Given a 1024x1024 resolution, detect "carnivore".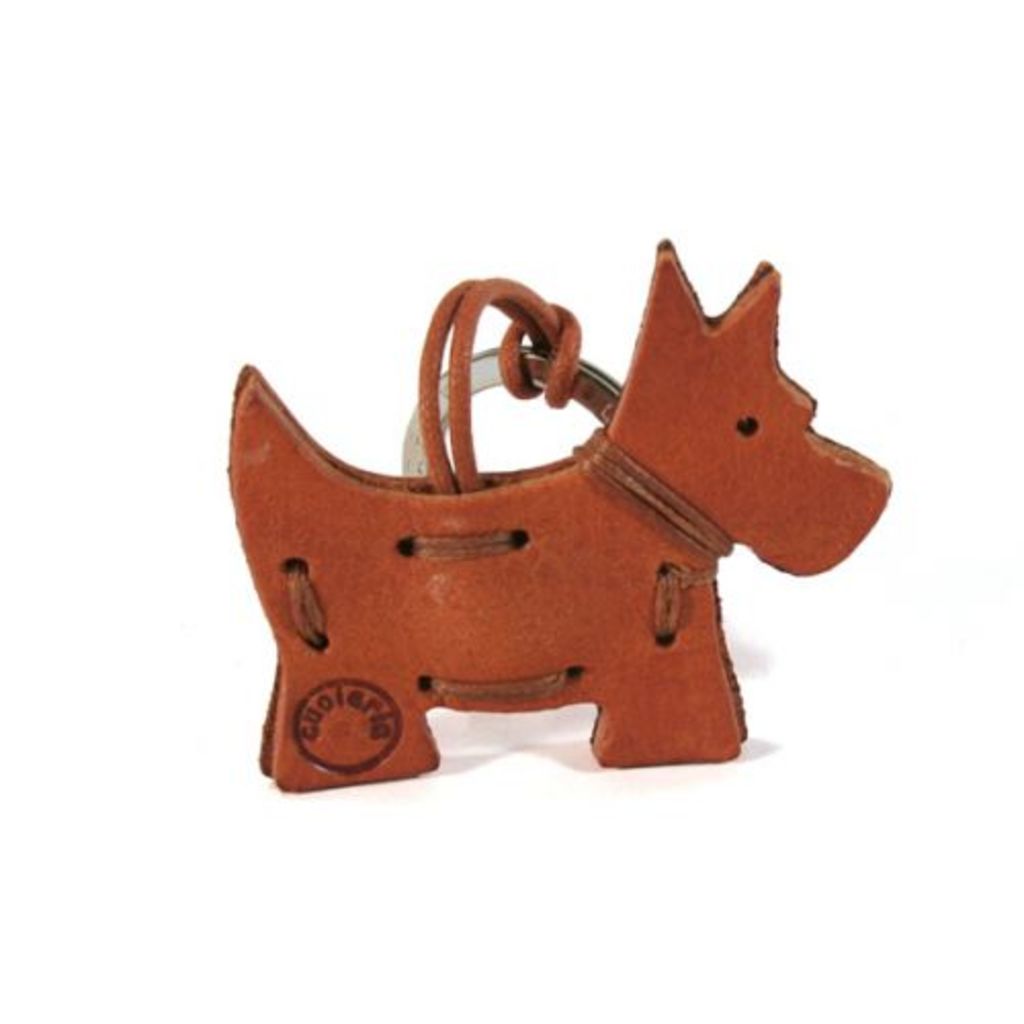
pyautogui.locateOnScreen(203, 211, 924, 784).
